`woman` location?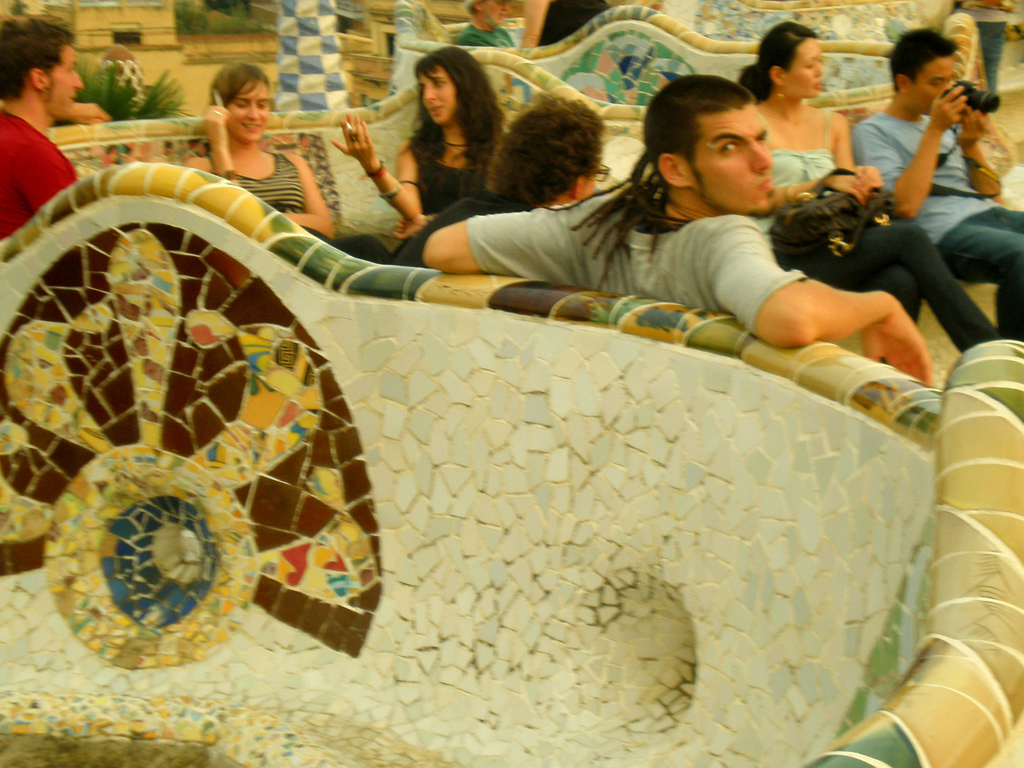
left=722, top=15, right=1011, bottom=358
